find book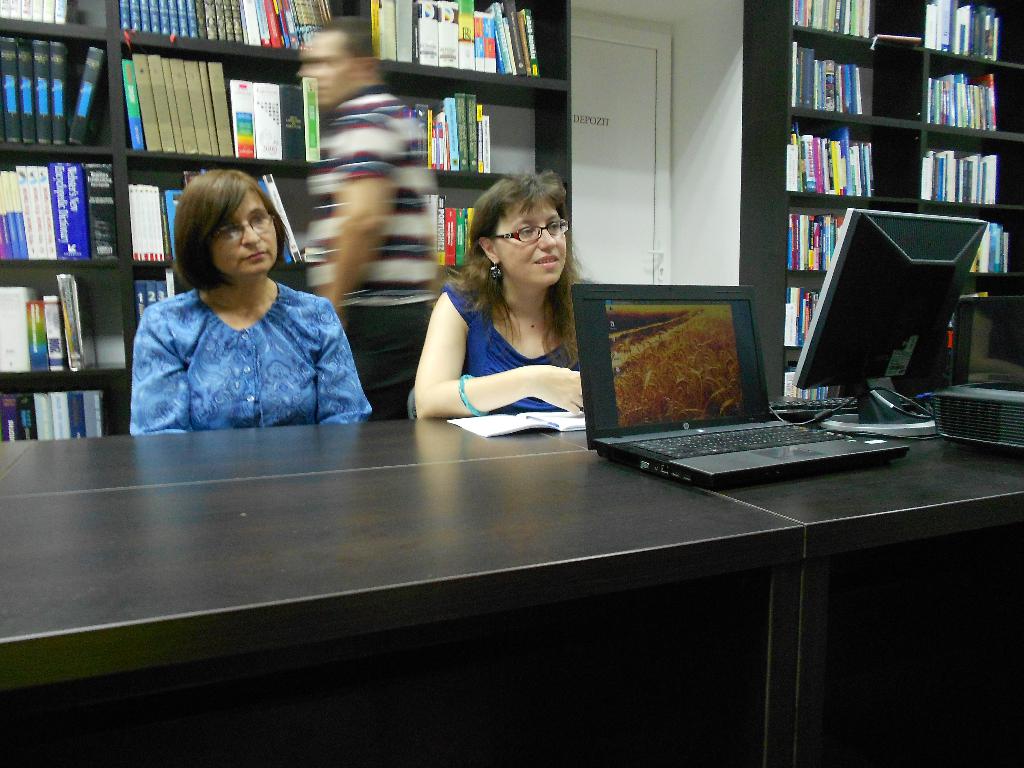
detection(785, 138, 799, 193)
